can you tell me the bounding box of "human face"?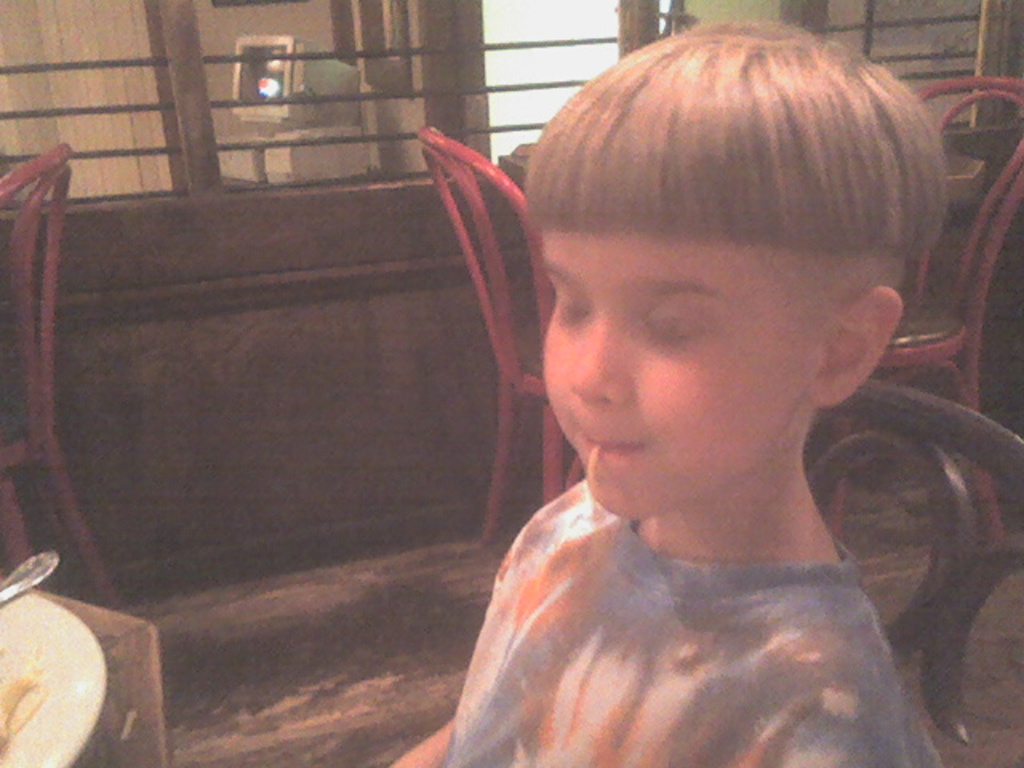
[538, 229, 827, 526].
